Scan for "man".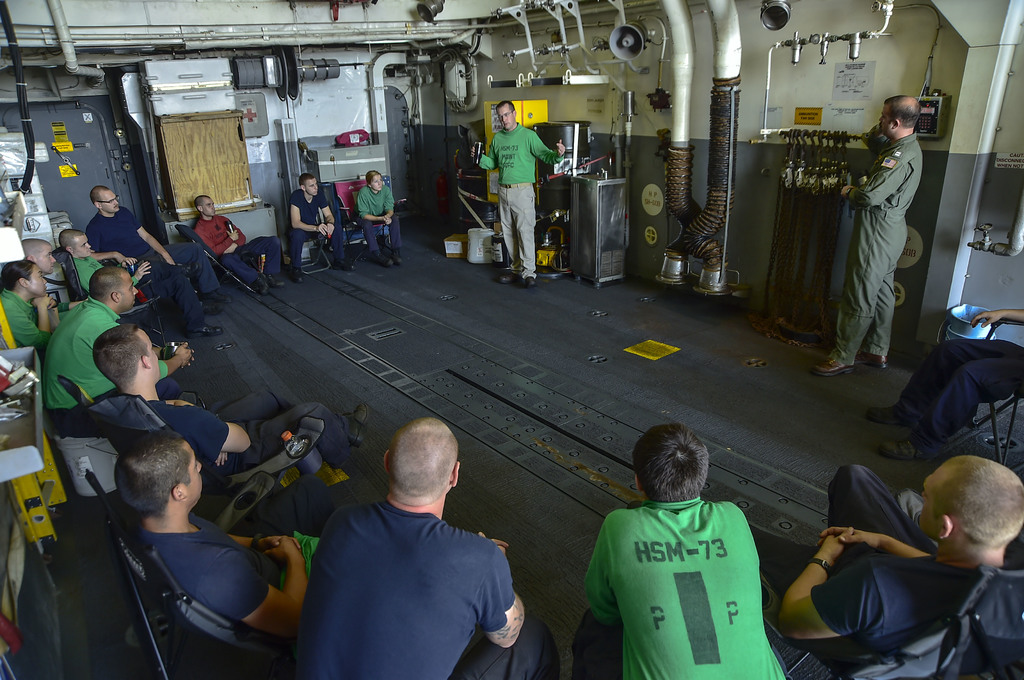
Scan result: (left=192, top=192, right=294, bottom=297).
